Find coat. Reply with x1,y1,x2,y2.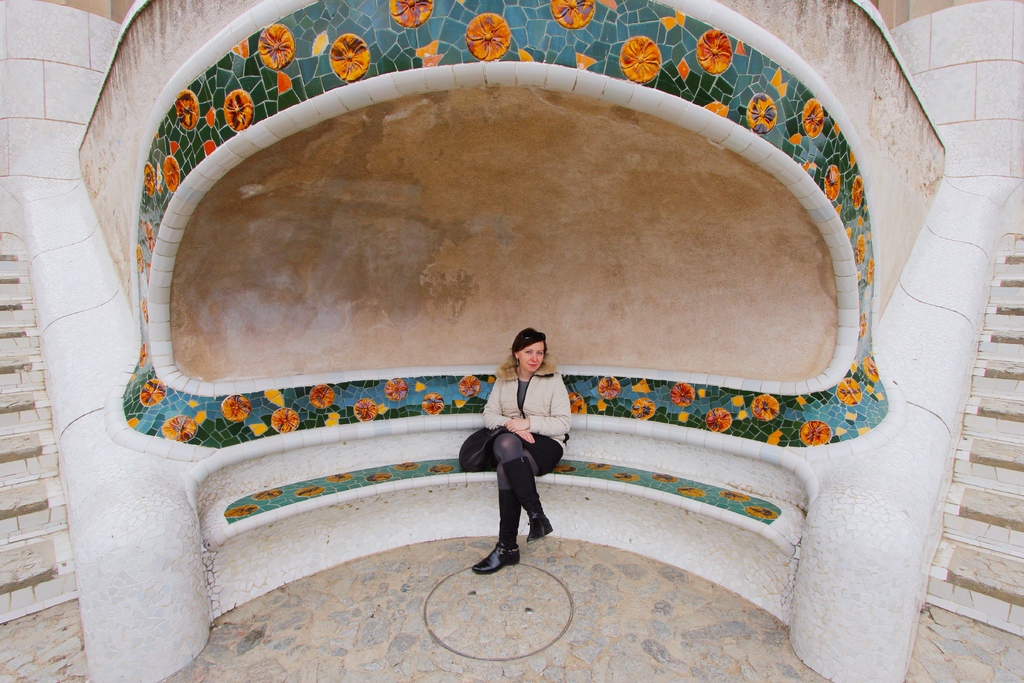
481,352,572,455.
